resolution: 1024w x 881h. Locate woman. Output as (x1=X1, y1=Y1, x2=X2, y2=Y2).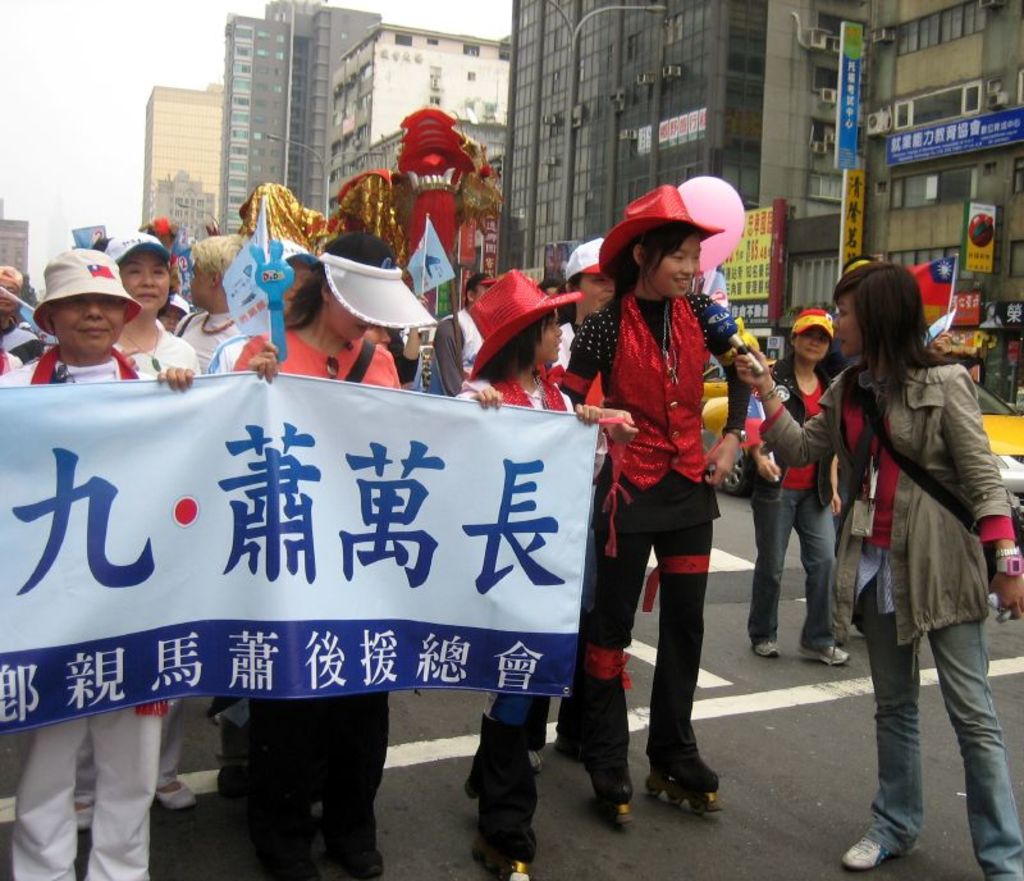
(x1=225, y1=225, x2=436, y2=880).
